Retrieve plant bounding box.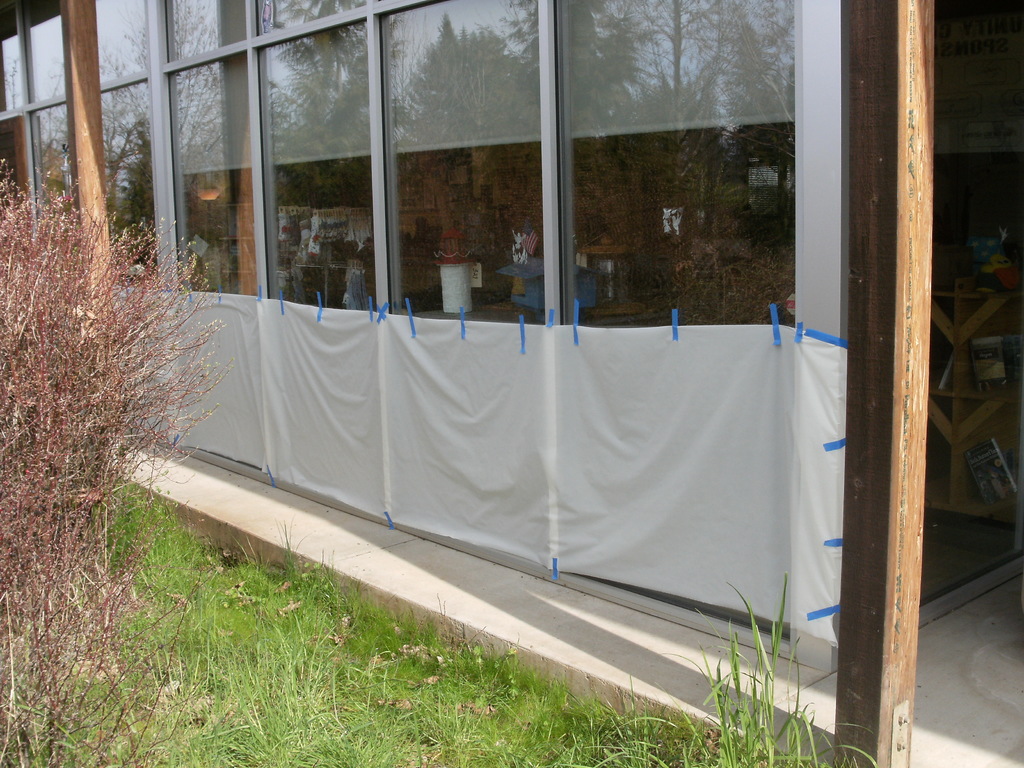
Bounding box: [x1=0, y1=159, x2=236, y2=767].
